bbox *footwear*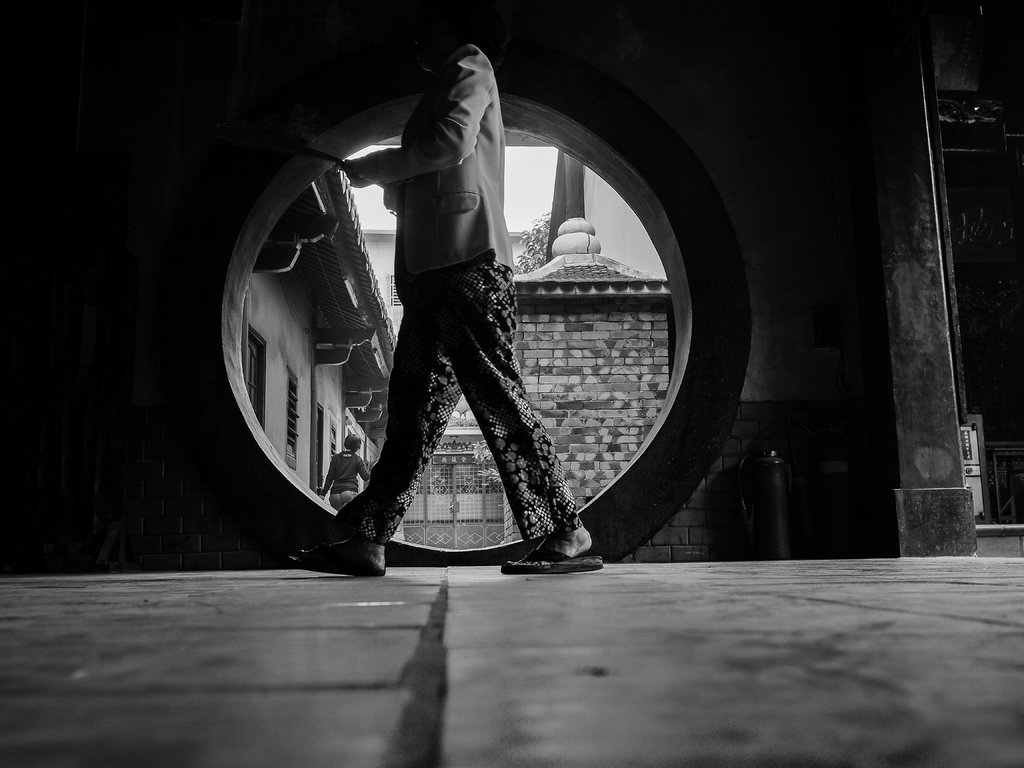
[left=495, top=546, right=610, bottom=573]
